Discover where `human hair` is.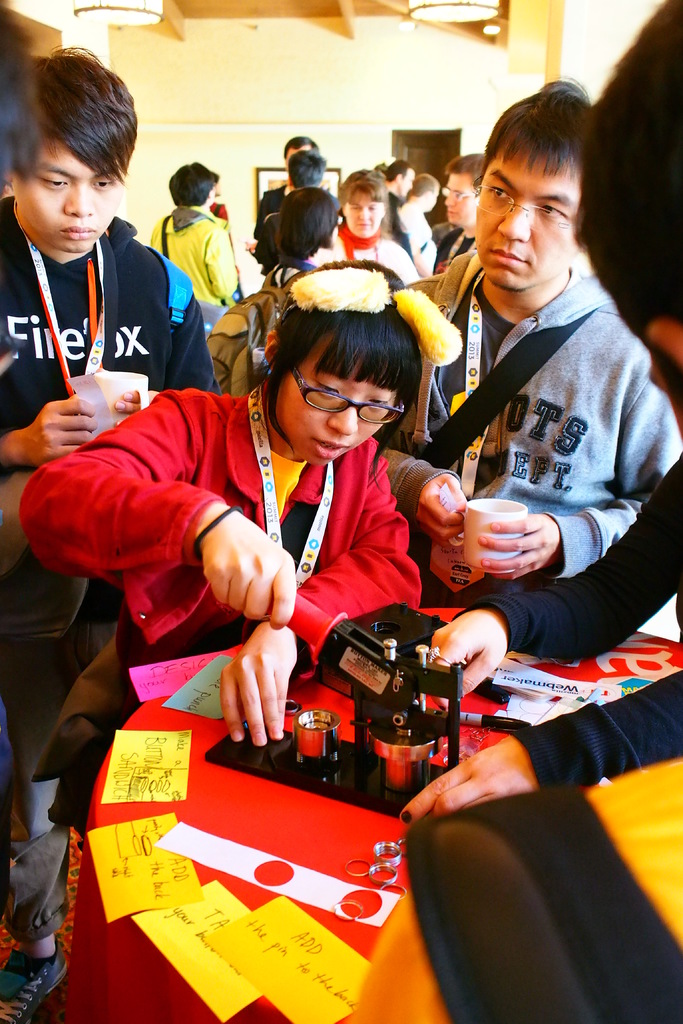
Discovered at <region>0, 4, 40, 198</region>.
